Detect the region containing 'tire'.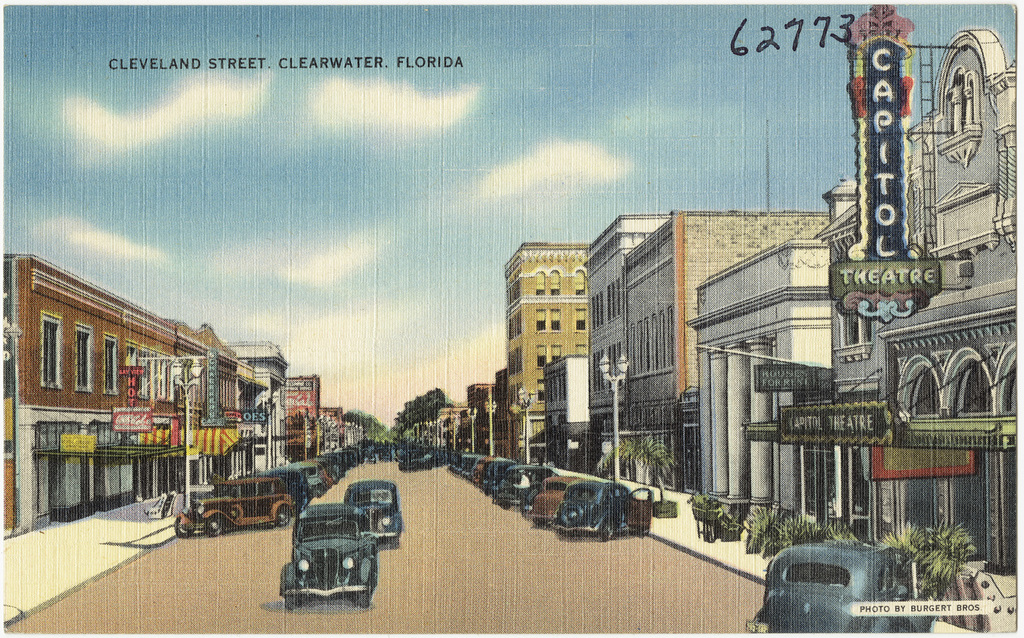
[x1=205, y1=516, x2=223, y2=536].
